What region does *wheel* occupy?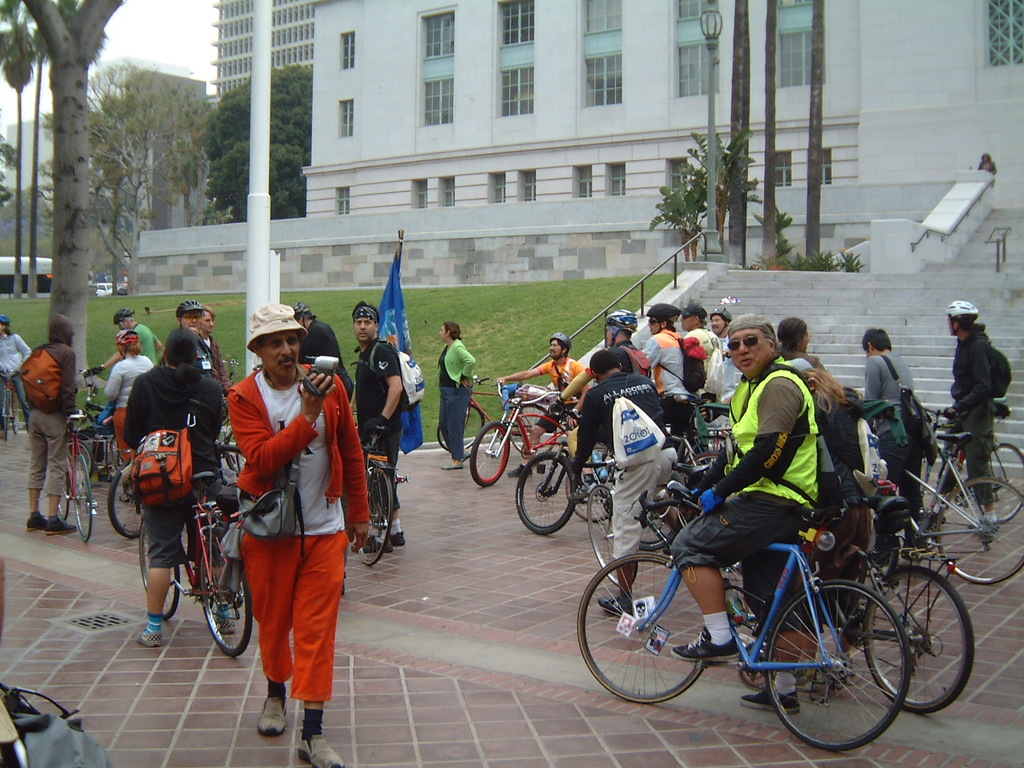
detection(10, 389, 22, 433).
